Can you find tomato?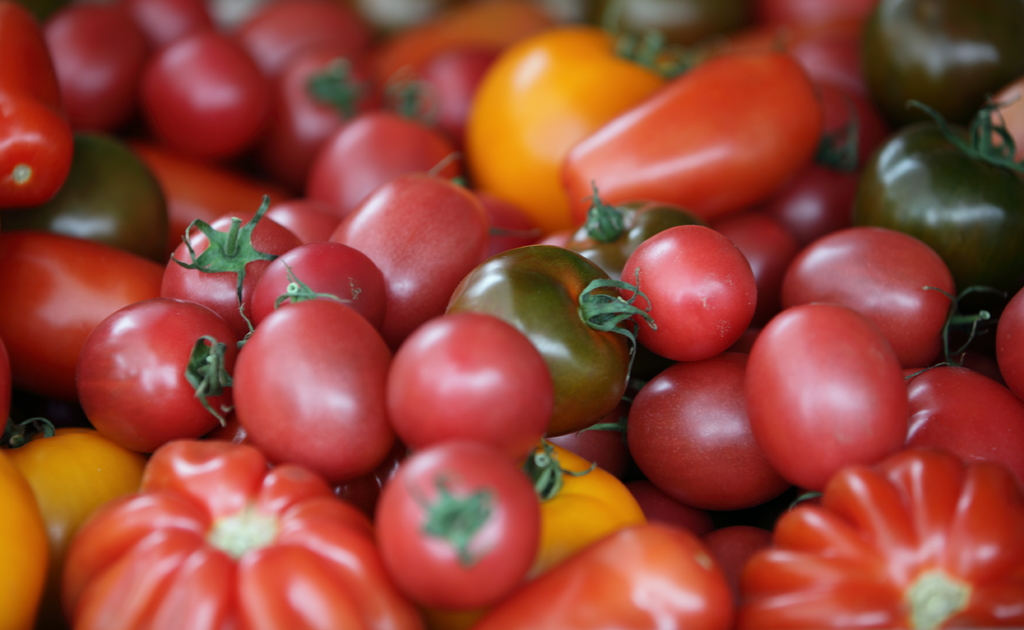
Yes, bounding box: locate(309, 86, 459, 220).
